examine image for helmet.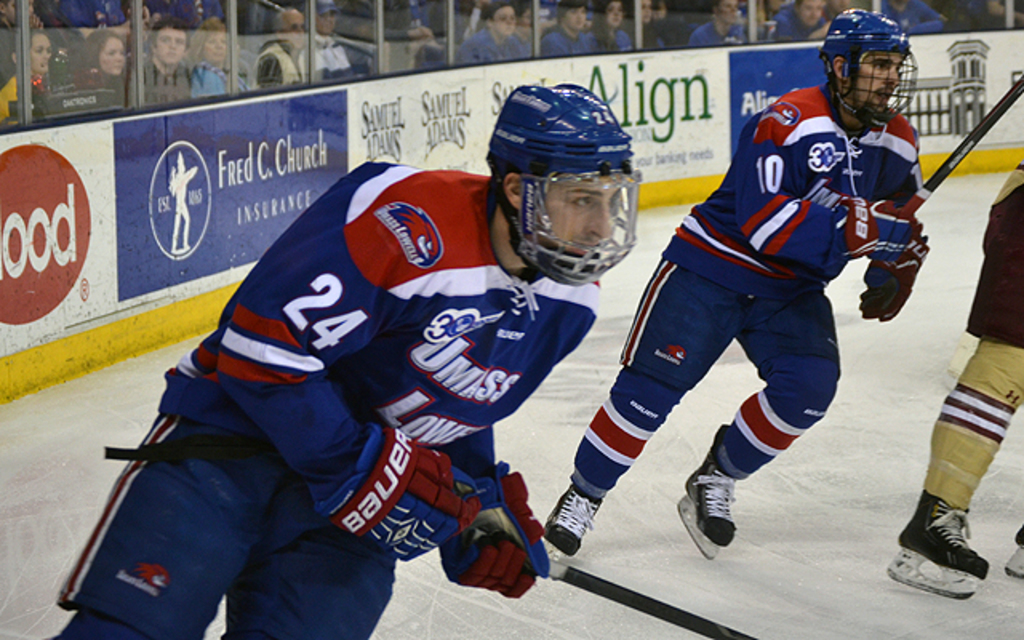
Examination result: left=829, top=10, right=922, bottom=107.
